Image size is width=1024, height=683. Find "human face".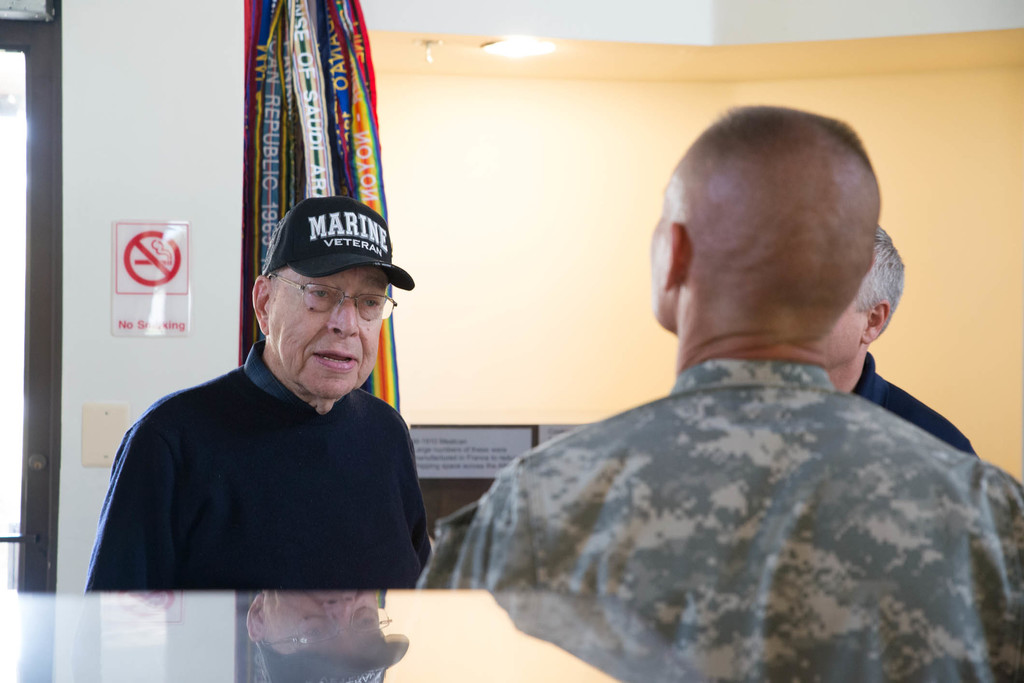
box(269, 271, 388, 394).
